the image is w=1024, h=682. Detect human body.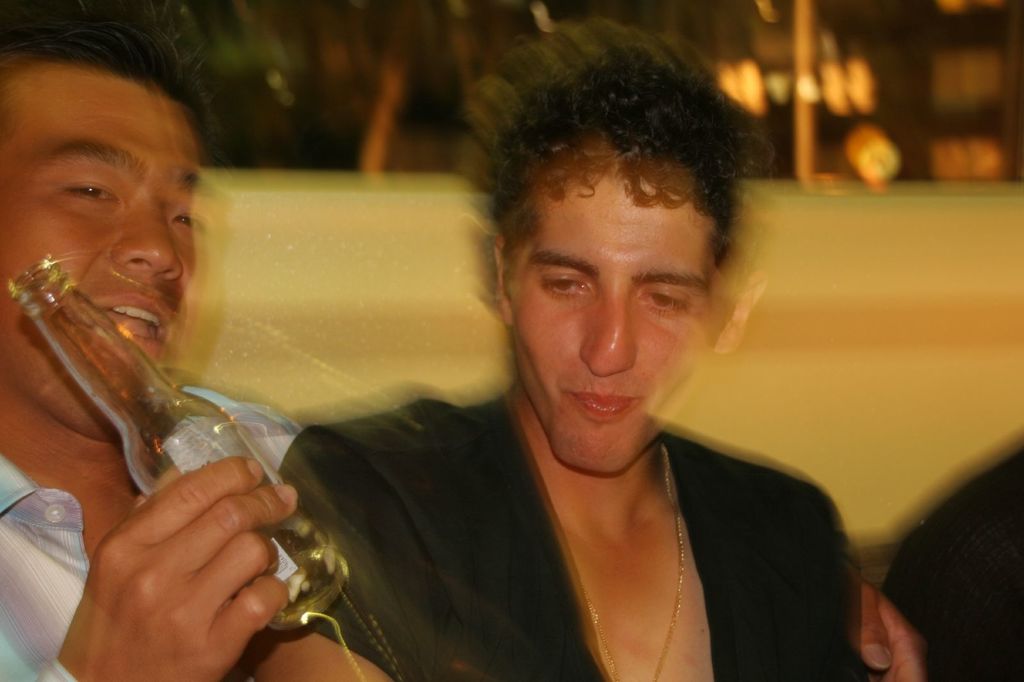
Detection: (270,384,875,681).
